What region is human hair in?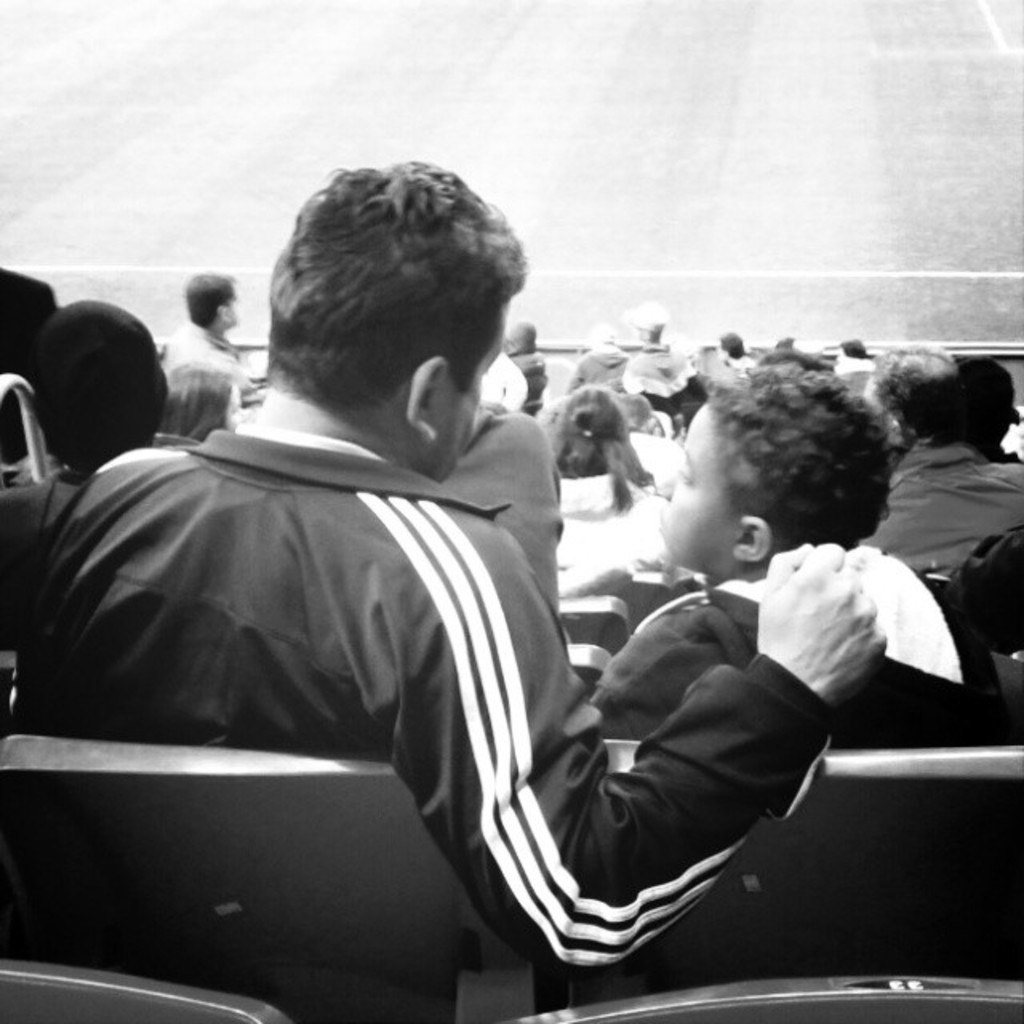
rect(774, 336, 794, 352).
